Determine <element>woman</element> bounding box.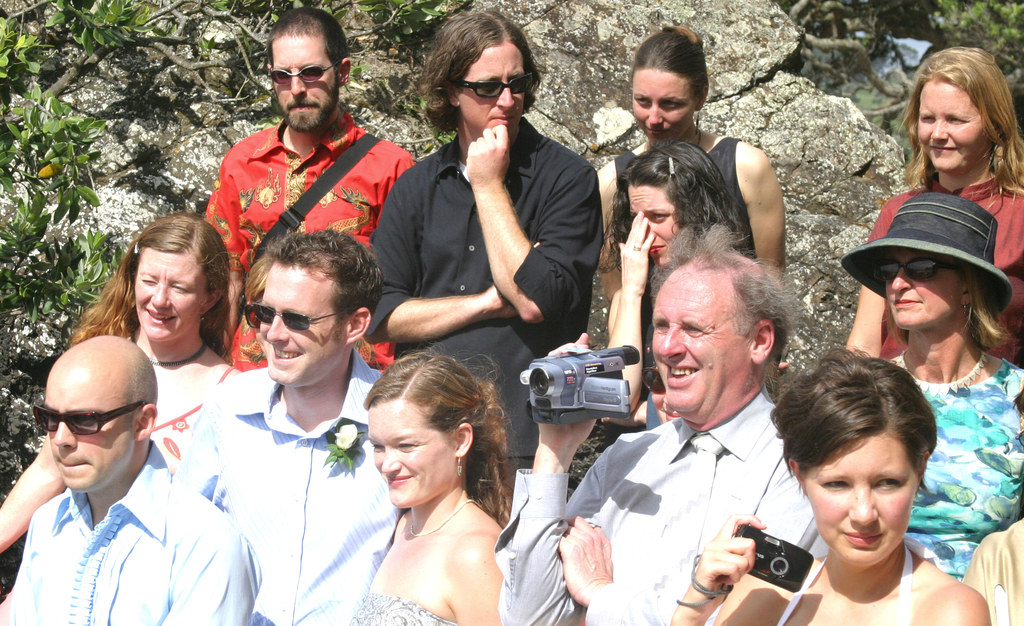
Determined: 0, 214, 240, 558.
